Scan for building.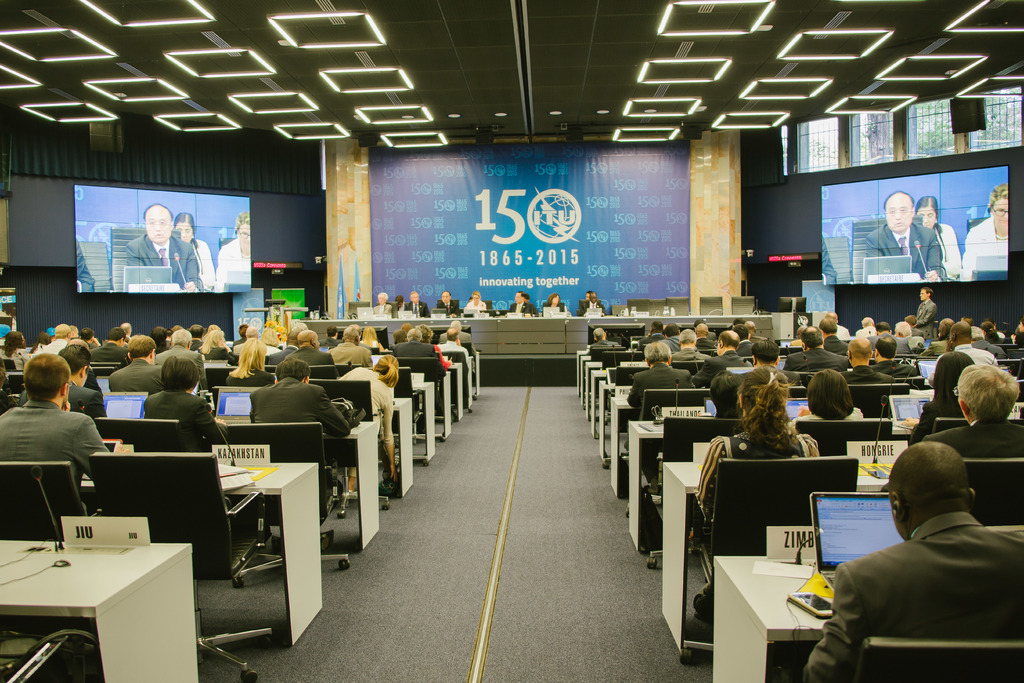
Scan result: l=0, t=0, r=1023, b=682.
